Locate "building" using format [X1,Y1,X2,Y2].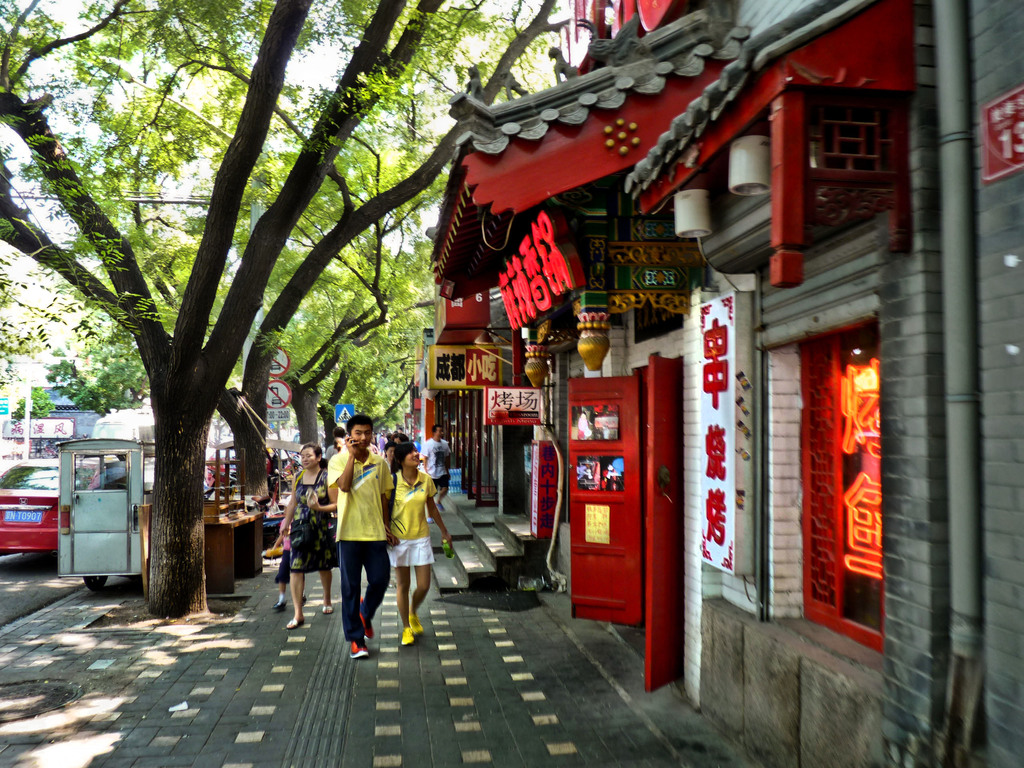
[429,0,1023,767].
